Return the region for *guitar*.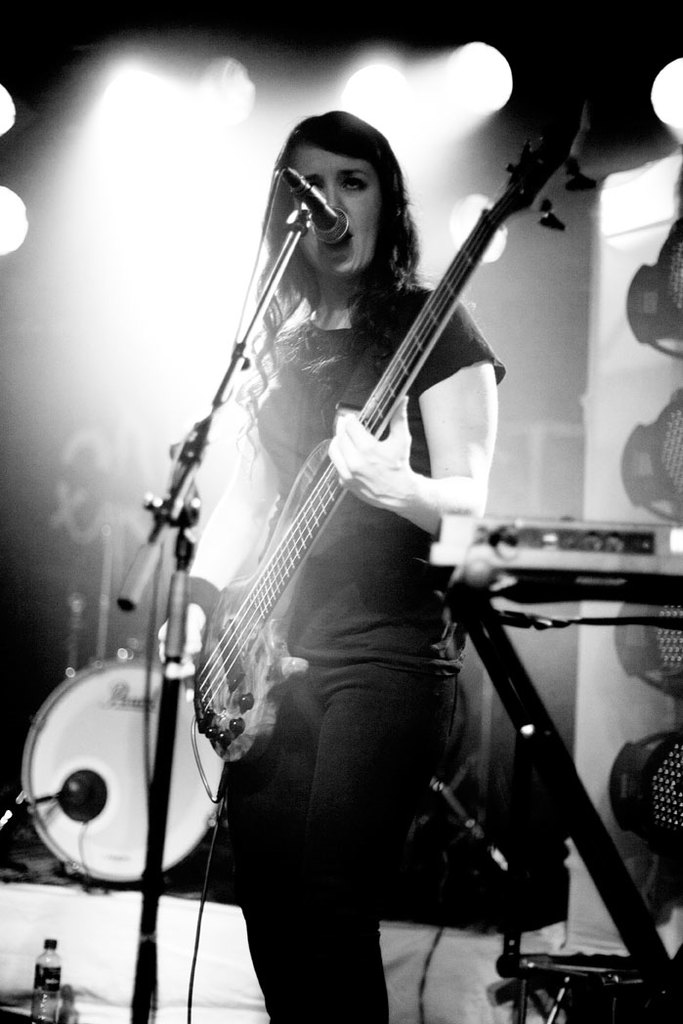
bbox(150, 72, 607, 767).
